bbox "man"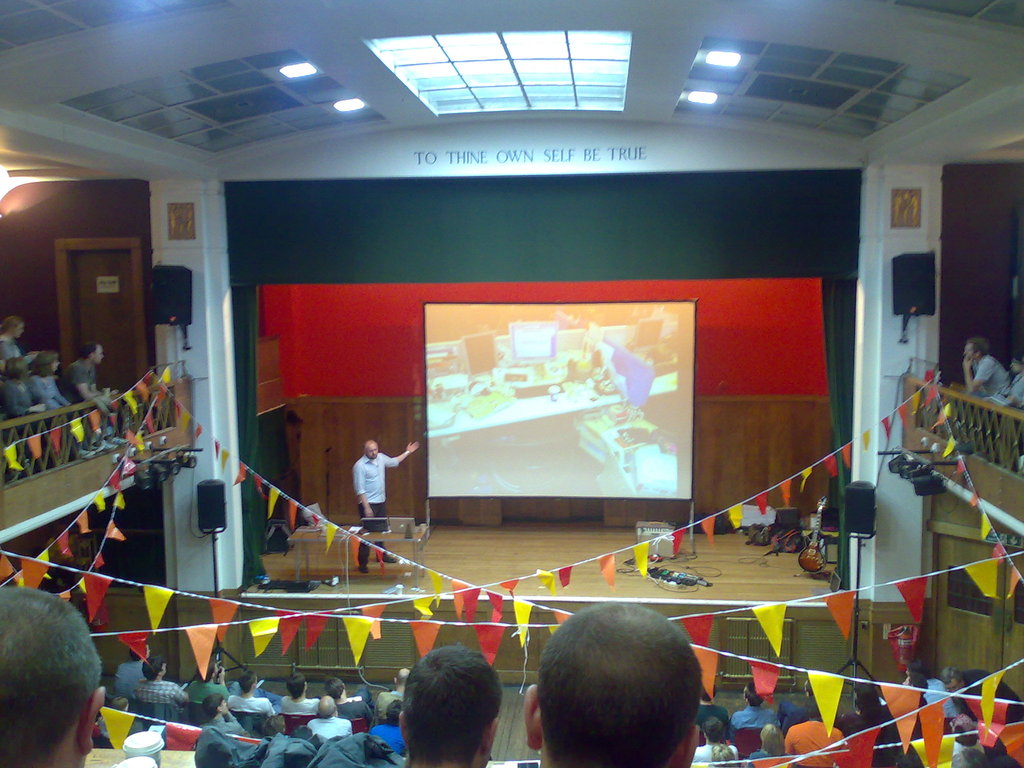
x1=0, y1=582, x2=126, y2=767
